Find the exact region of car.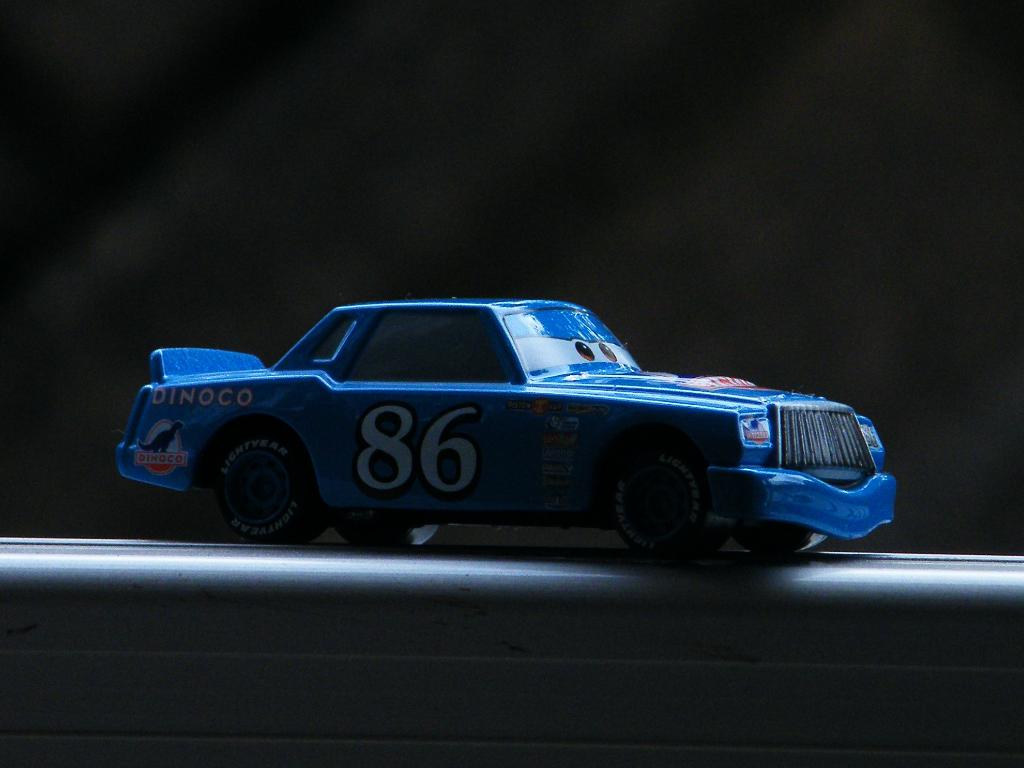
Exact region: {"left": 112, "top": 295, "right": 907, "bottom": 562}.
